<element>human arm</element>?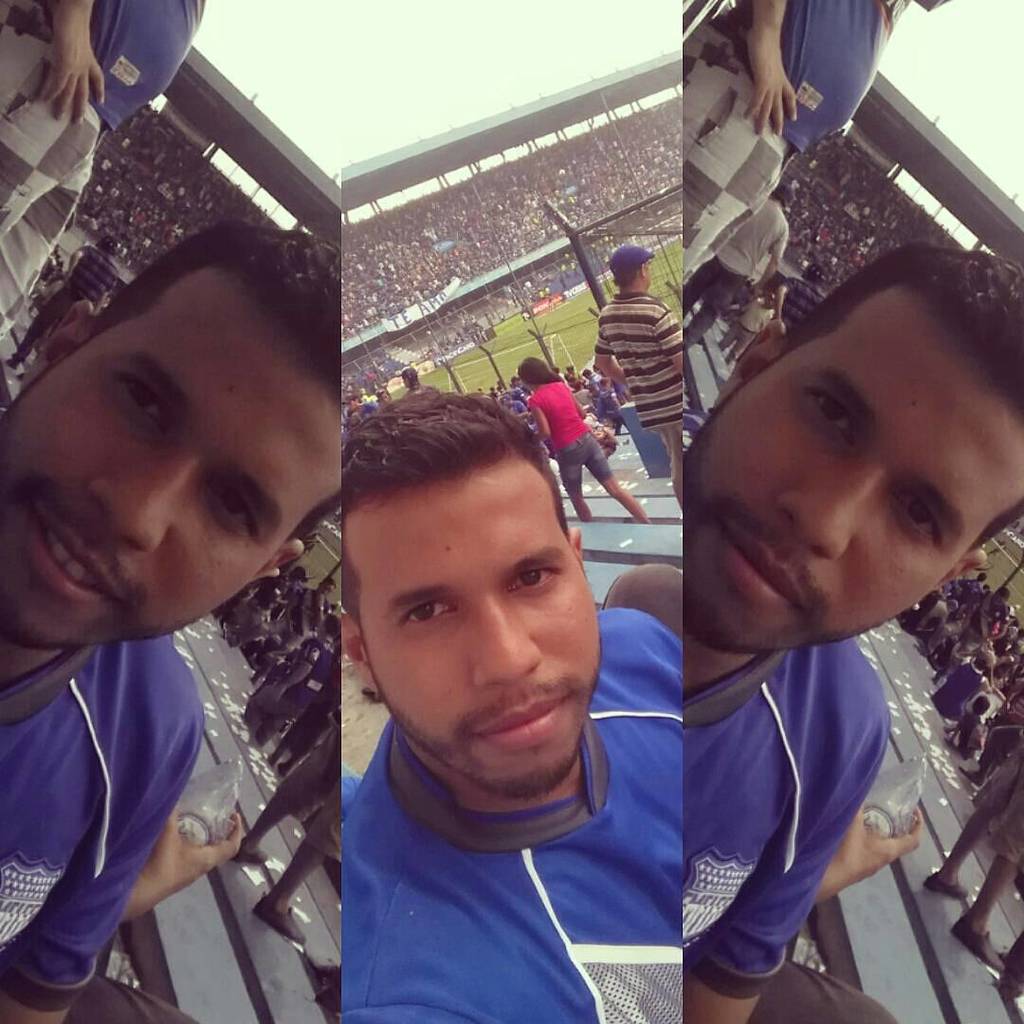
{"x1": 94, "y1": 270, "x2": 120, "y2": 315}
